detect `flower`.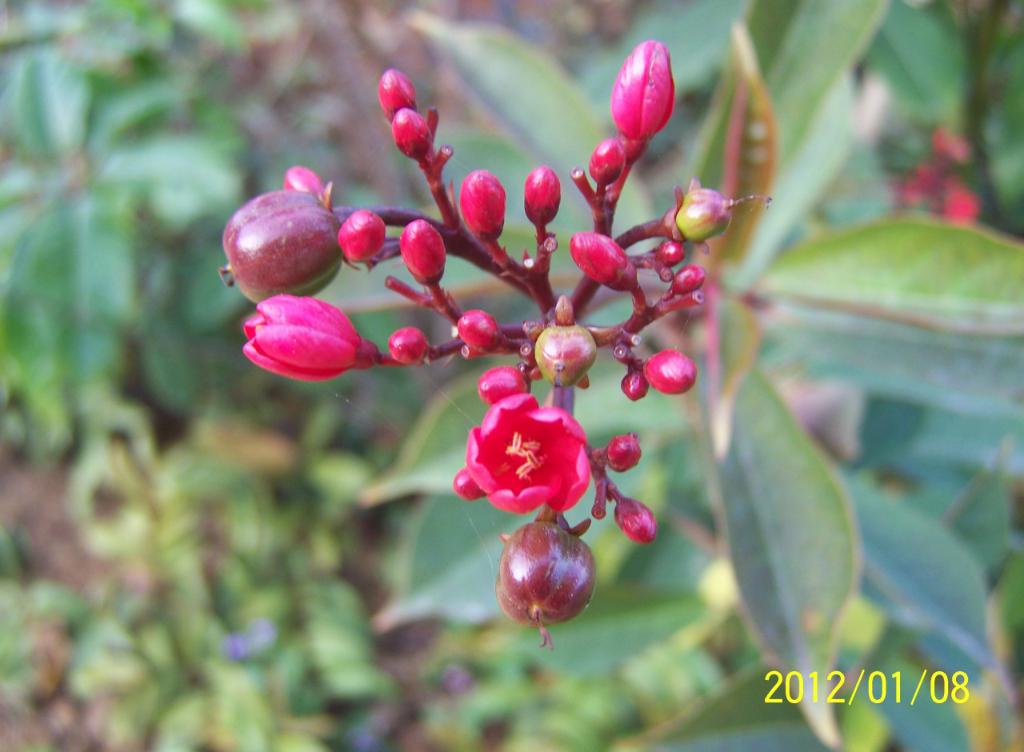
Detected at 450, 393, 593, 528.
